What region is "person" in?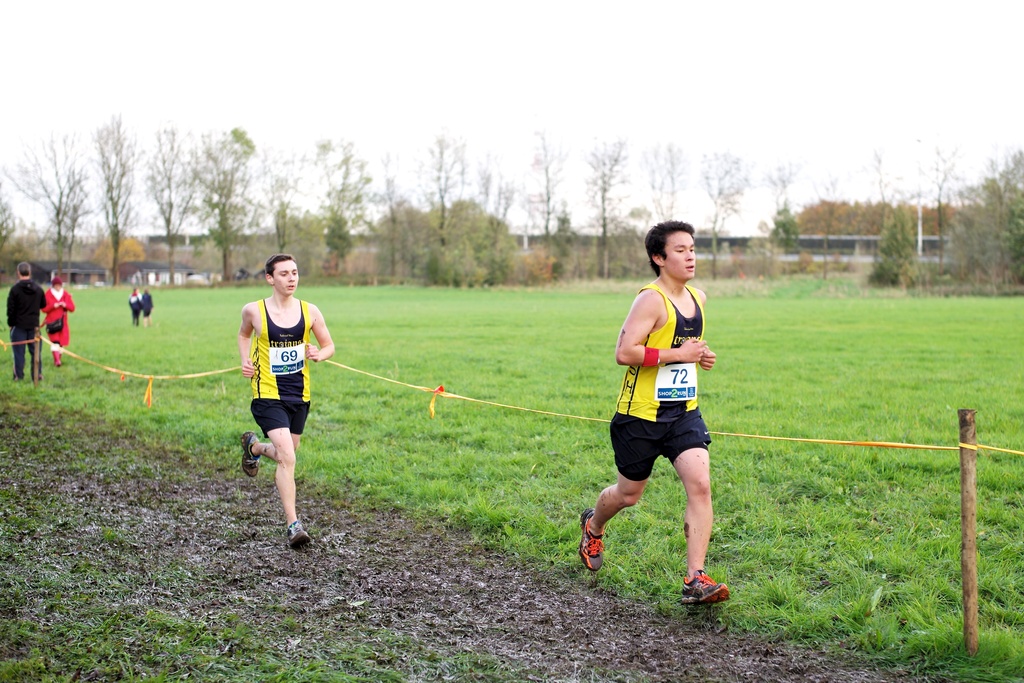
locate(579, 218, 733, 608).
